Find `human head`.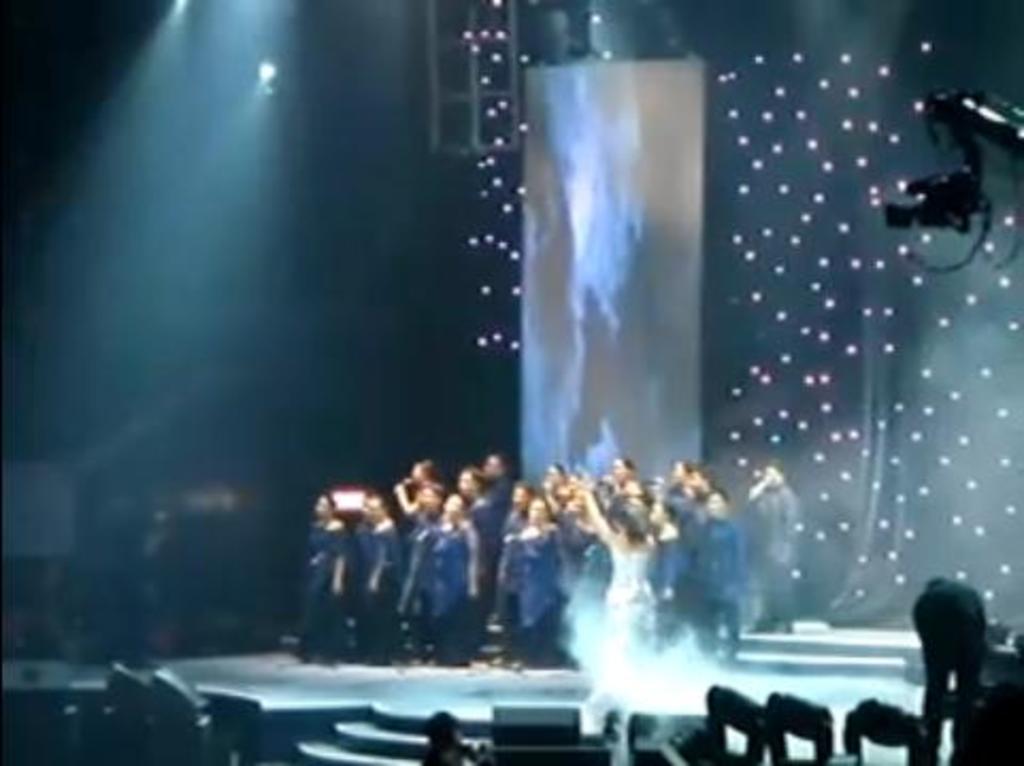
bbox=(443, 492, 473, 519).
